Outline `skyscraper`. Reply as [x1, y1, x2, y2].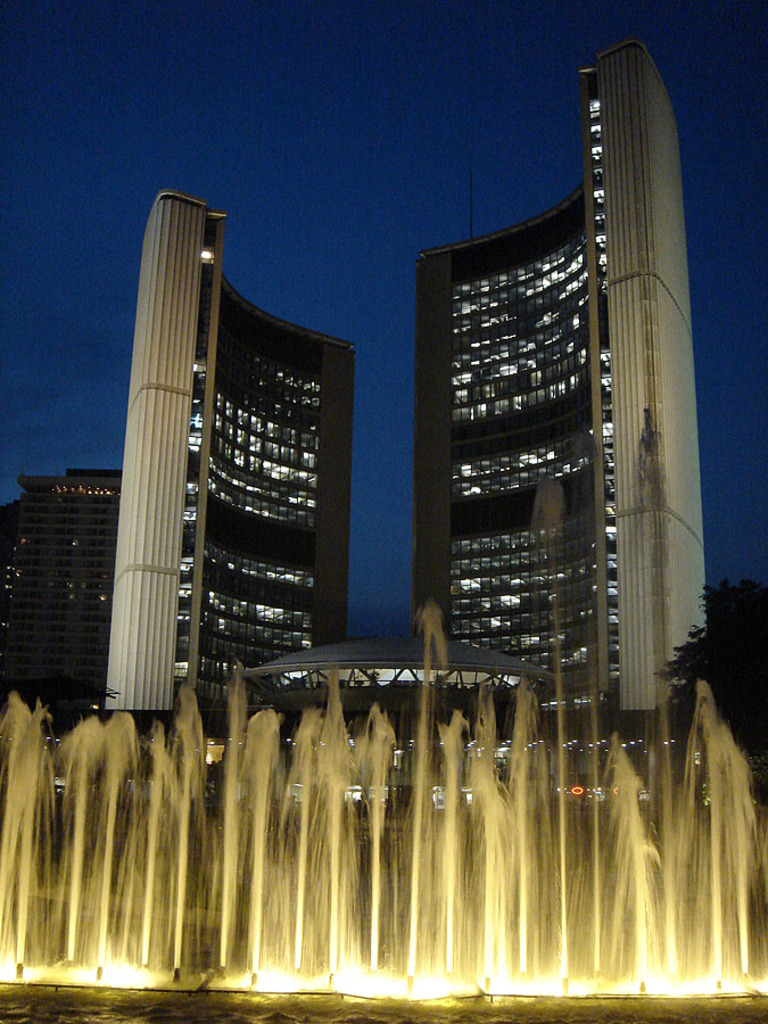
[397, 91, 721, 754].
